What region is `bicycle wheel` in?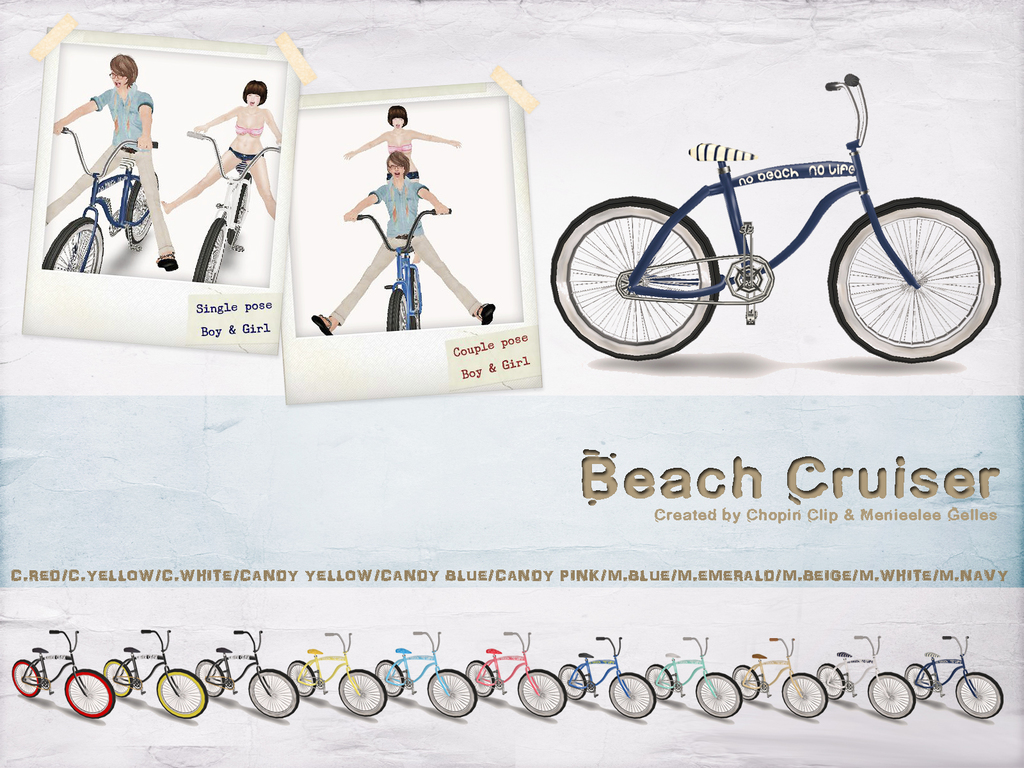
285/658/314/696.
